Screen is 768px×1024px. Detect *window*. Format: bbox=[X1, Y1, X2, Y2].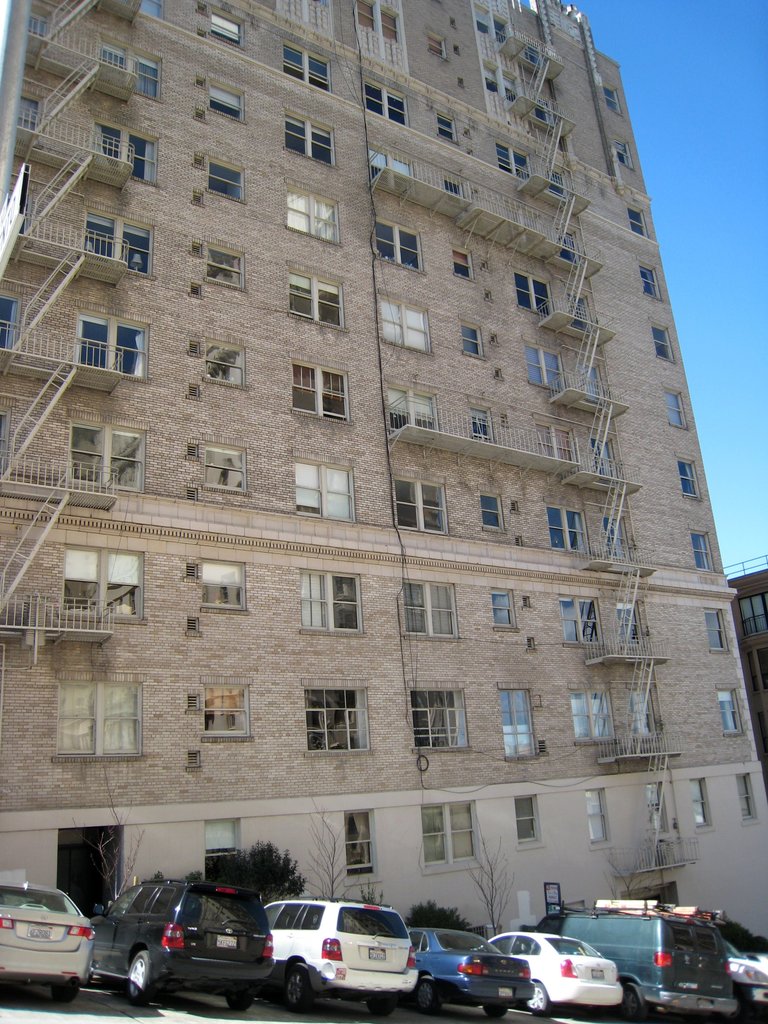
bbox=[676, 458, 701, 502].
